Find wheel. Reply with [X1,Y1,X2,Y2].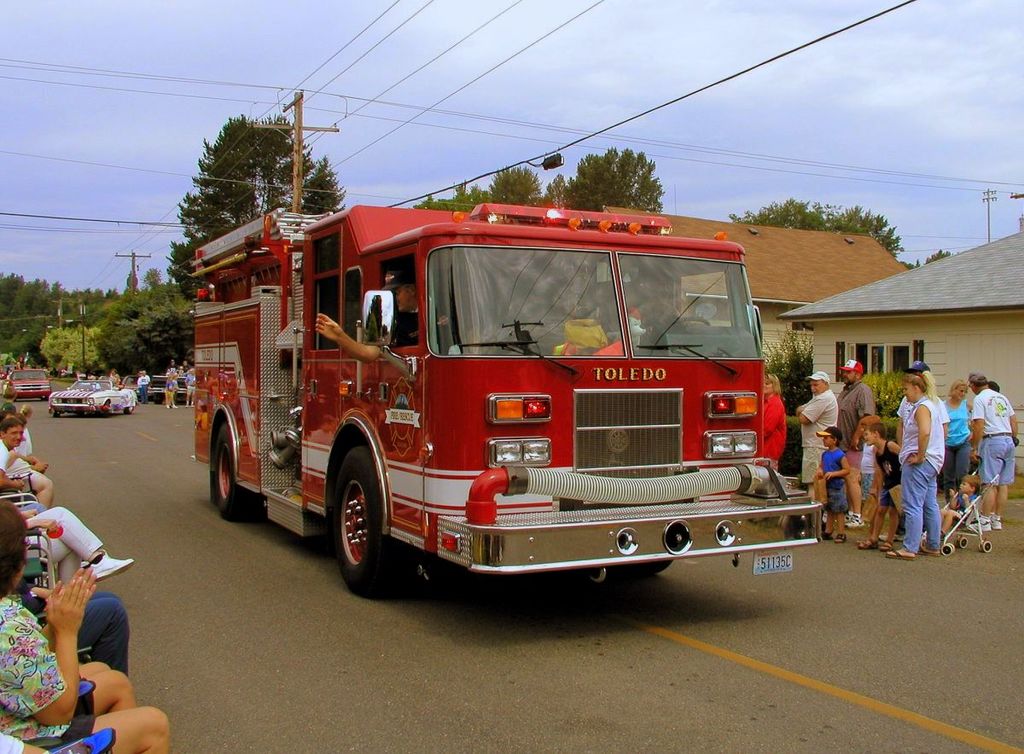
[53,411,60,414].
